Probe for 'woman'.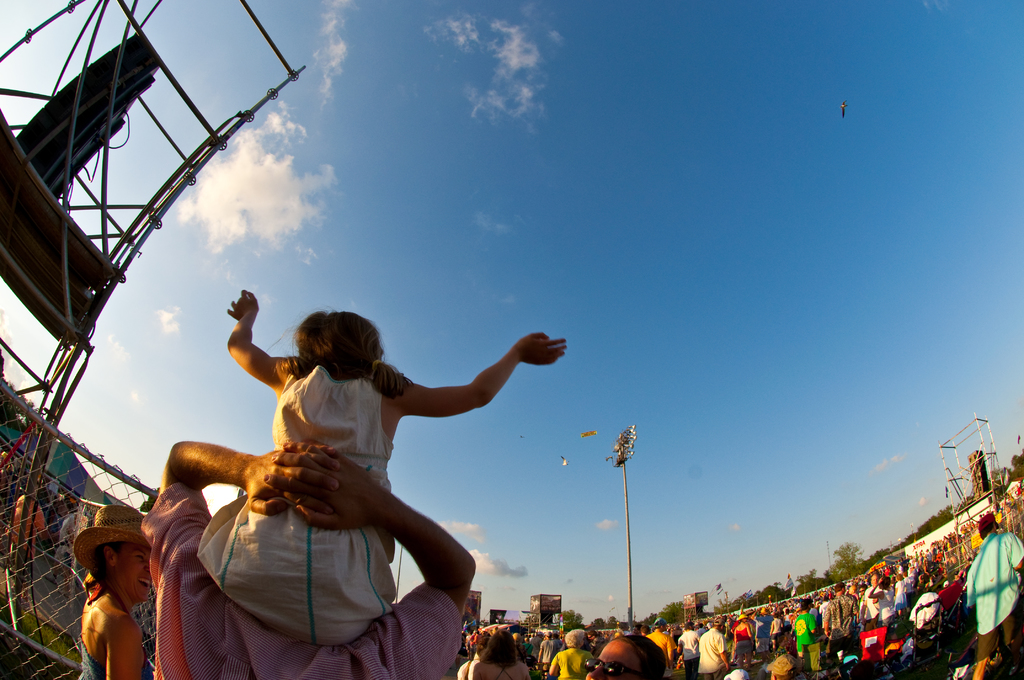
Probe result: [455,628,530,679].
